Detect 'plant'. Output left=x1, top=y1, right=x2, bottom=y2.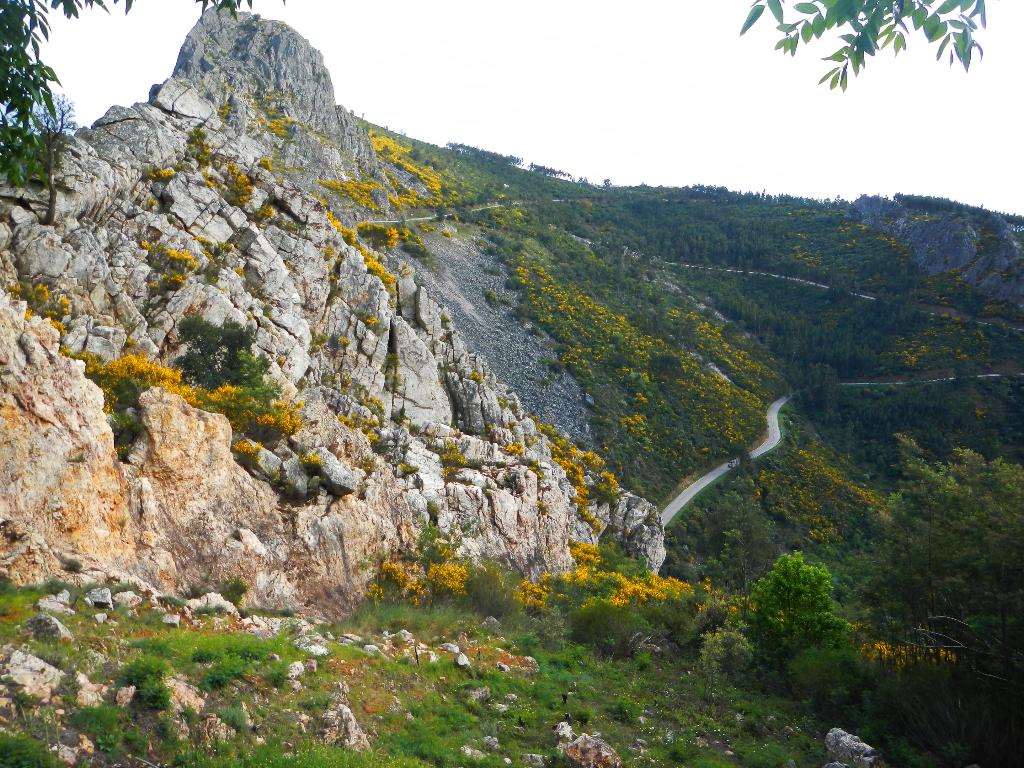
left=220, top=48, right=228, bottom=58.
